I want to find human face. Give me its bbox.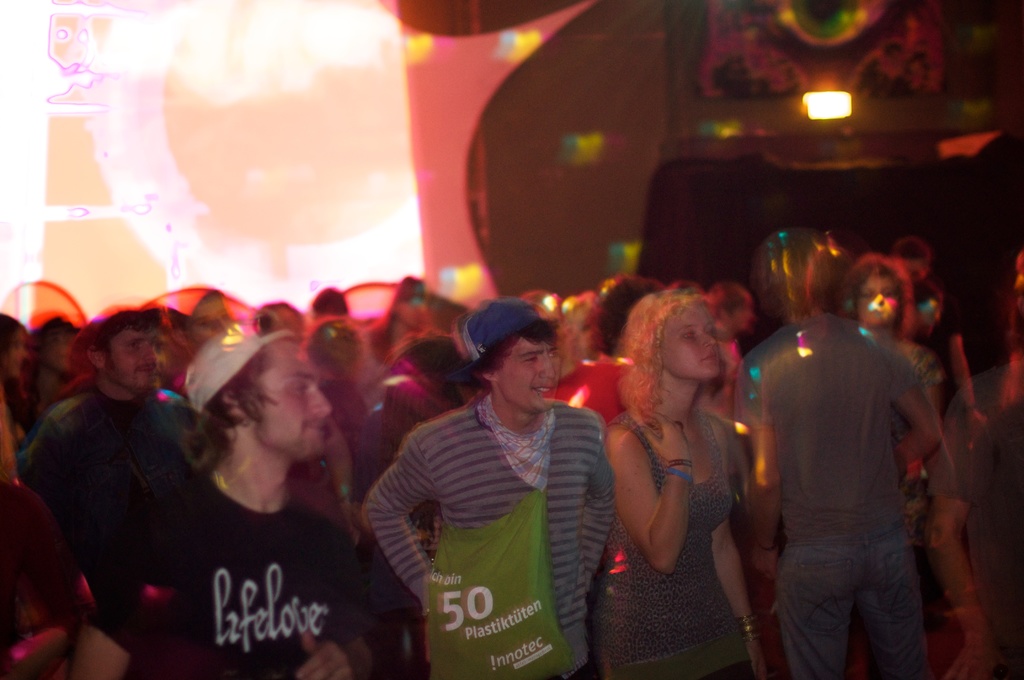
<region>859, 271, 905, 329</region>.
